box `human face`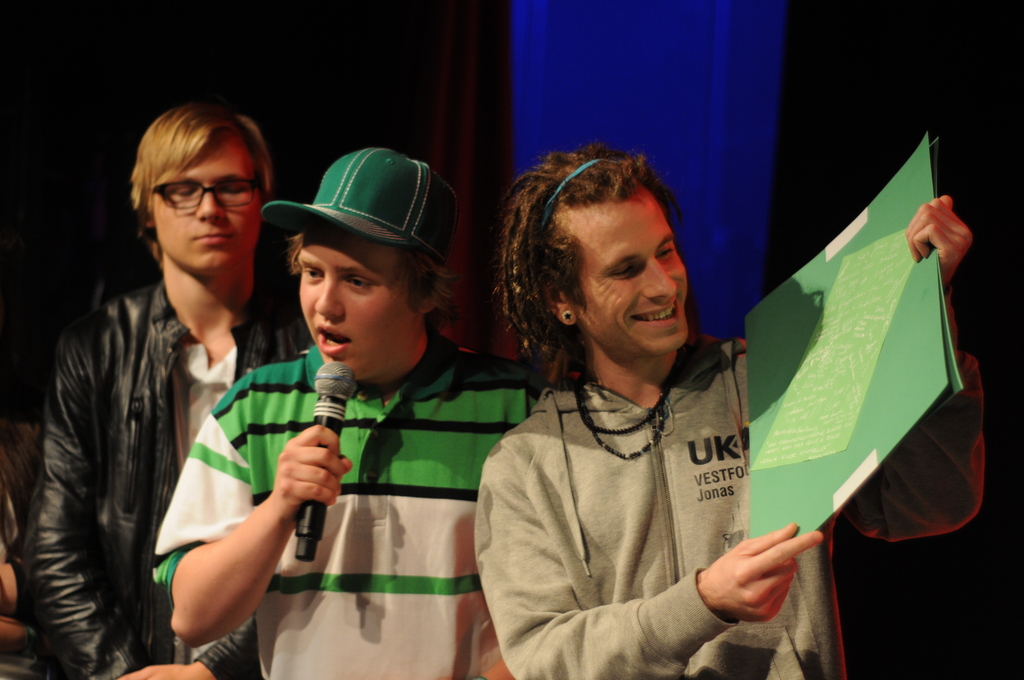
Rect(572, 181, 691, 349)
